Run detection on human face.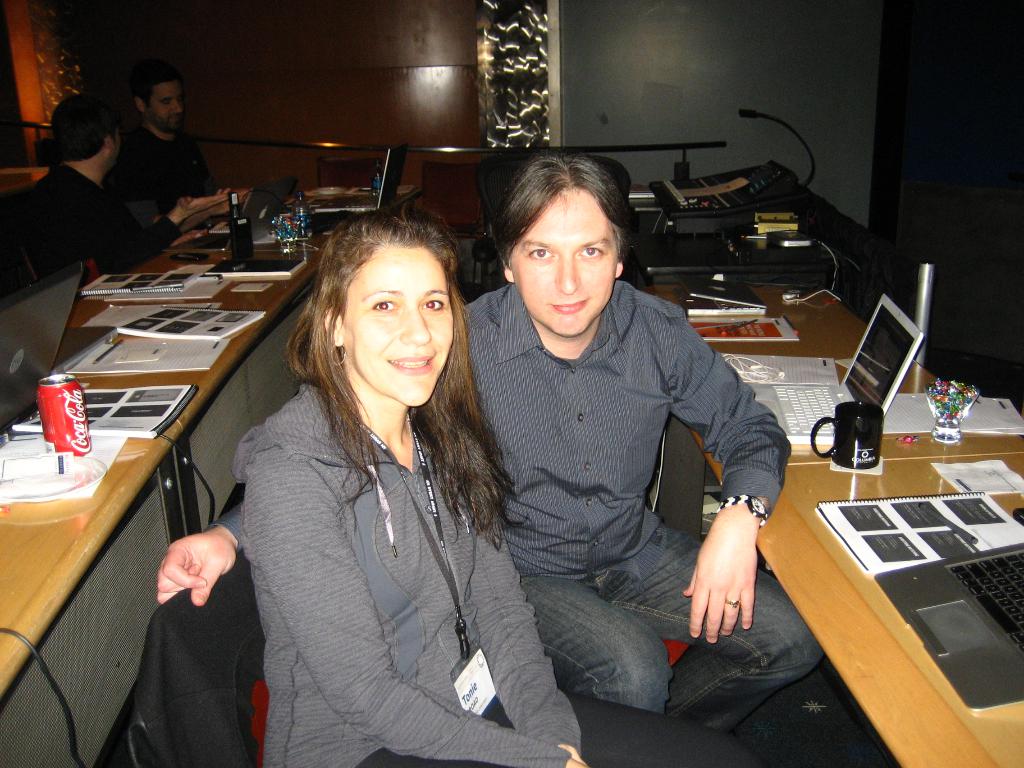
Result: x1=149, y1=82, x2=188, y2=131.
